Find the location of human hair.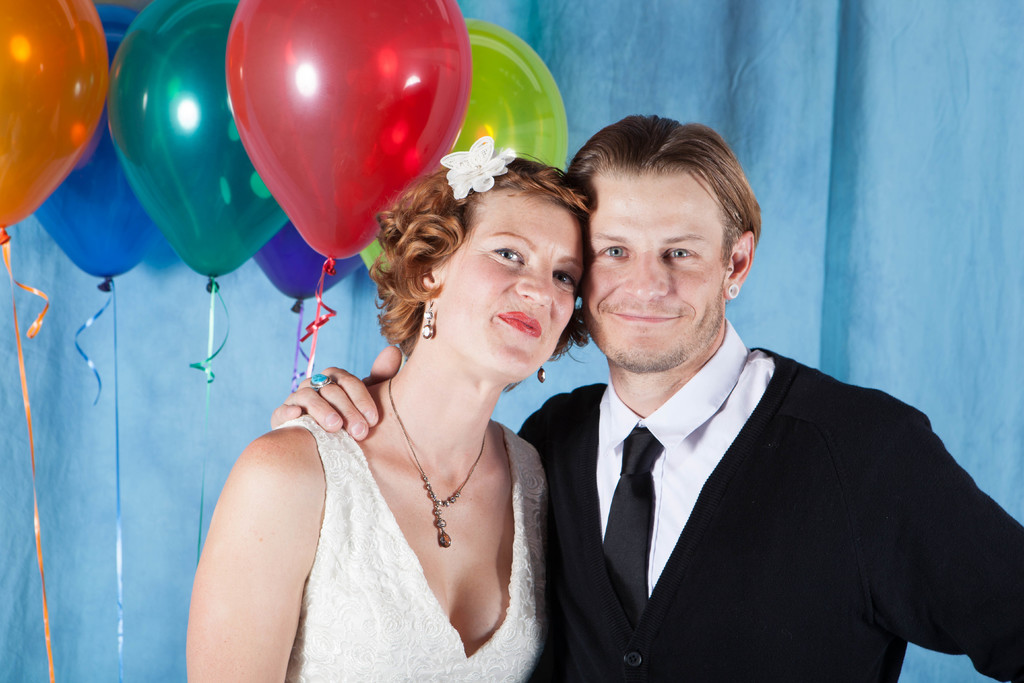
Location: x1=376 y1=152 x2=588 y2=358.
